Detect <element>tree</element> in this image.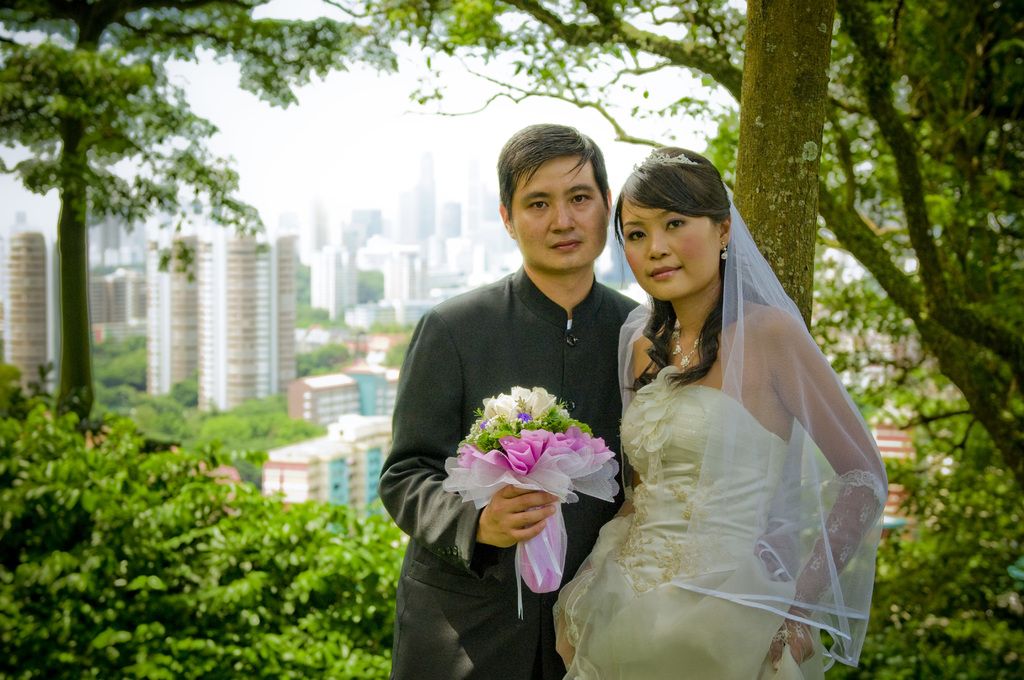
Detection: box(340, 0, 1023, 492).
